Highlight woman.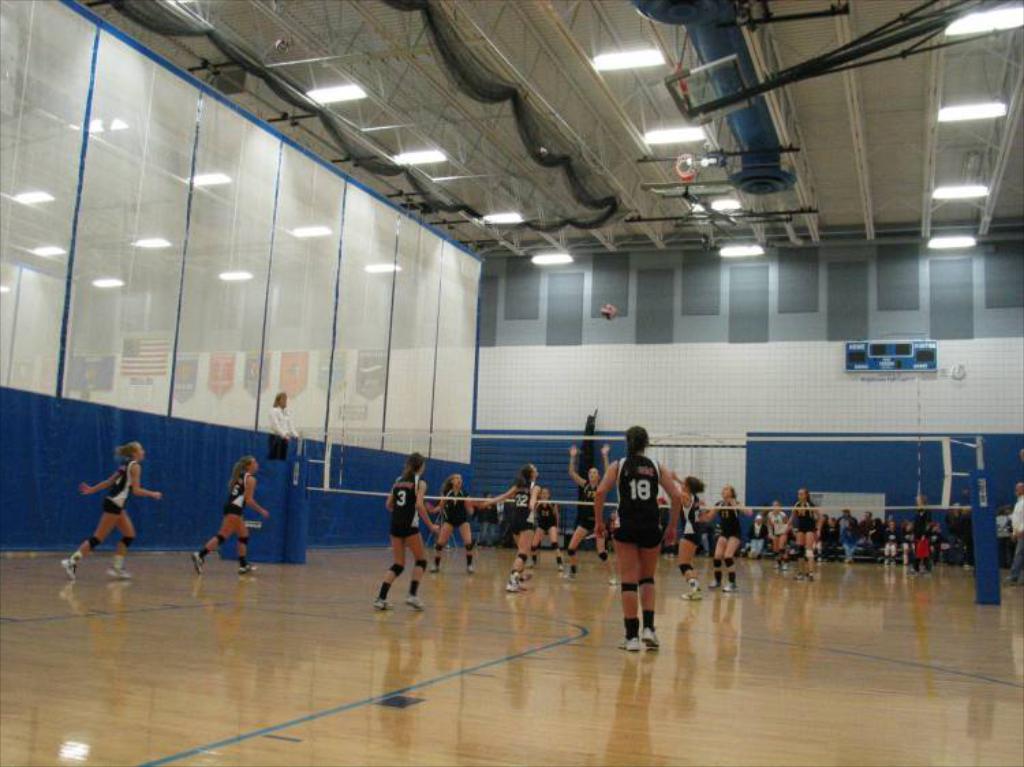
Highlighted region: (425,469,485,570).
